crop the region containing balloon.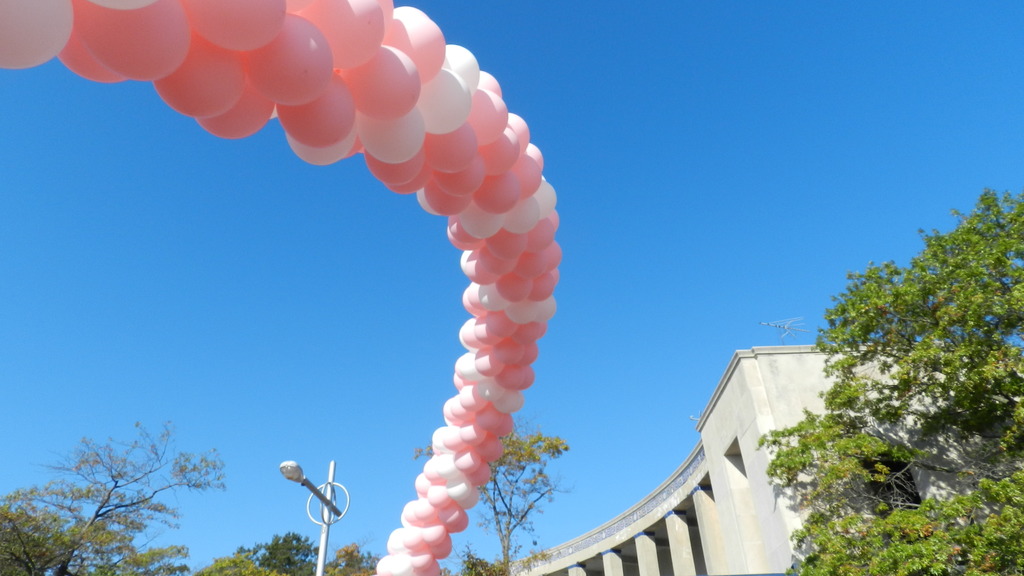
Crop region: 483, 284, 509, 310.
